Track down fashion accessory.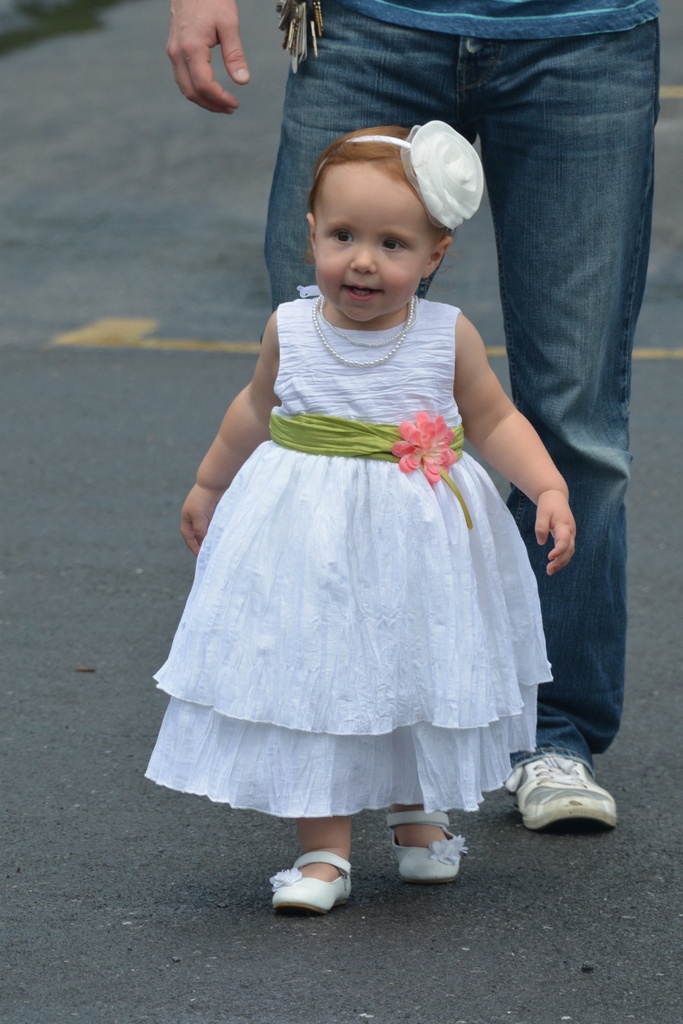
Tracked to 502,750,621,837.
